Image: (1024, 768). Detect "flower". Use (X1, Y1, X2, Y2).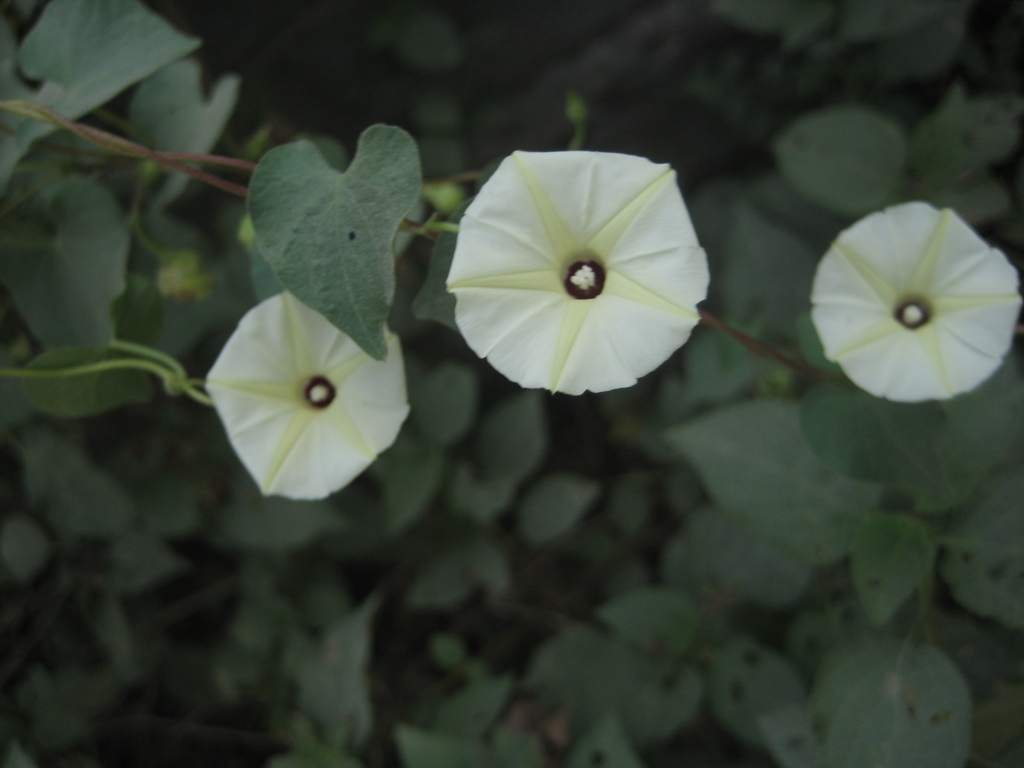
(424, 143, 712, 403).
